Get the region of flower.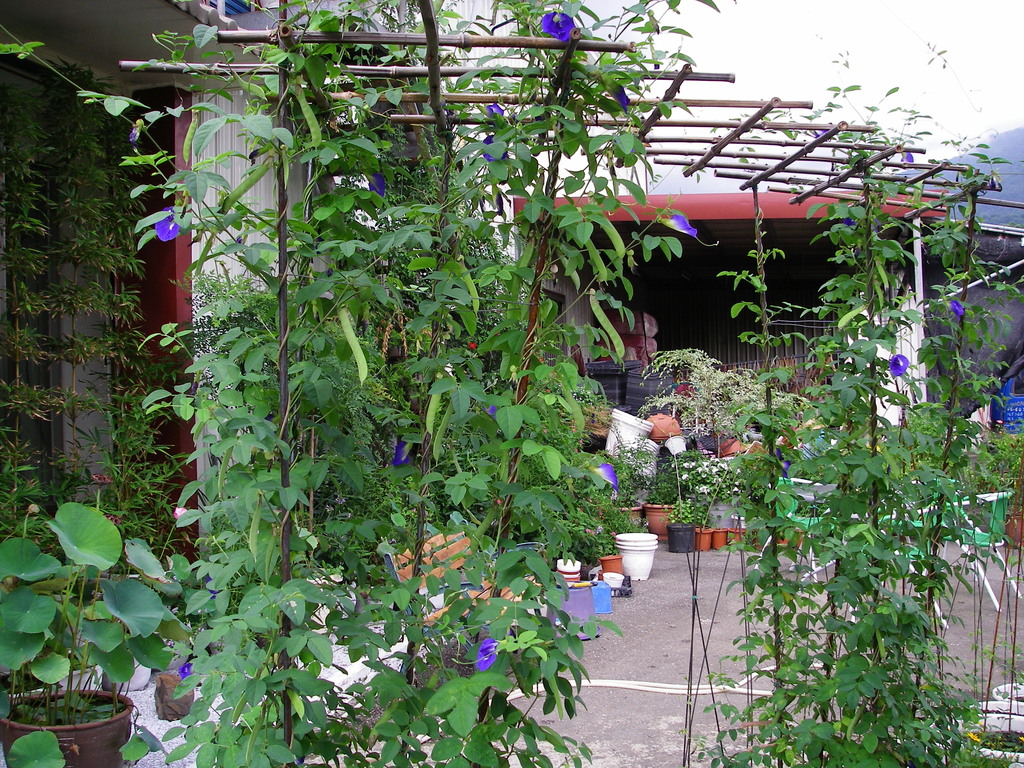
locate(902, 151, 915, 172).
